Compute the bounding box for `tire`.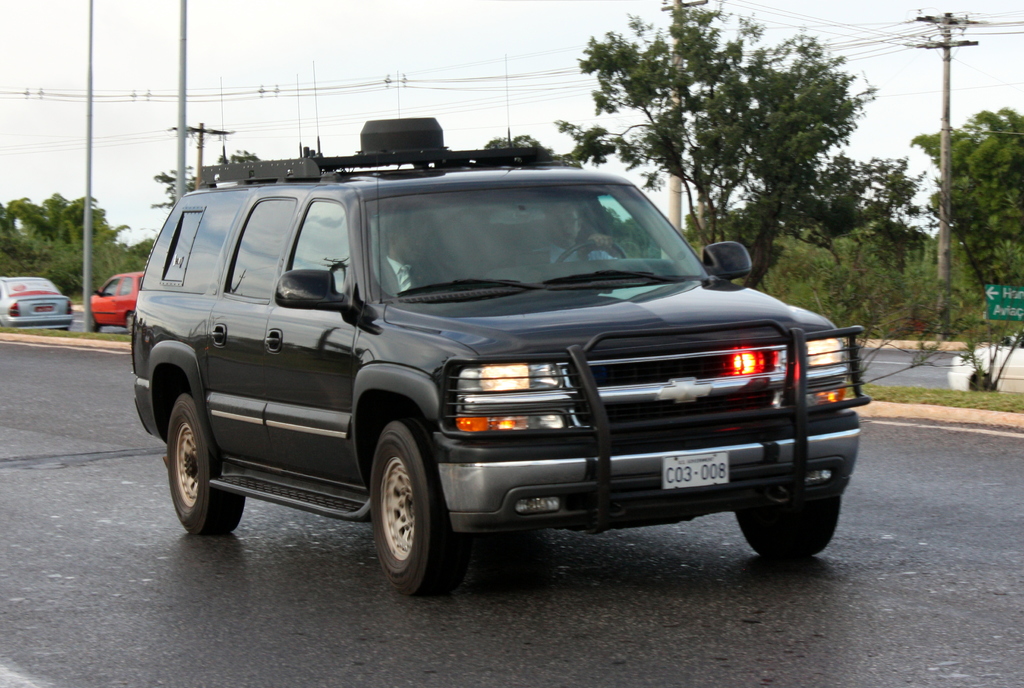
bbox=(83, 310, 107, 331).
